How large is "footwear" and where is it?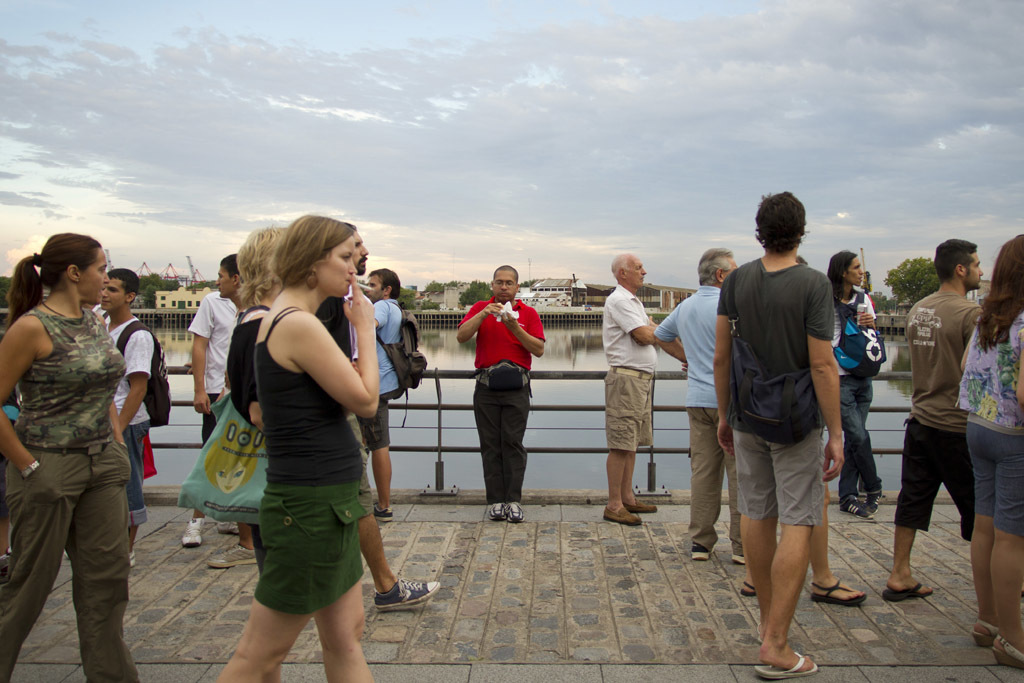
Bounding box: bbox(727, 554, 746, 563).
